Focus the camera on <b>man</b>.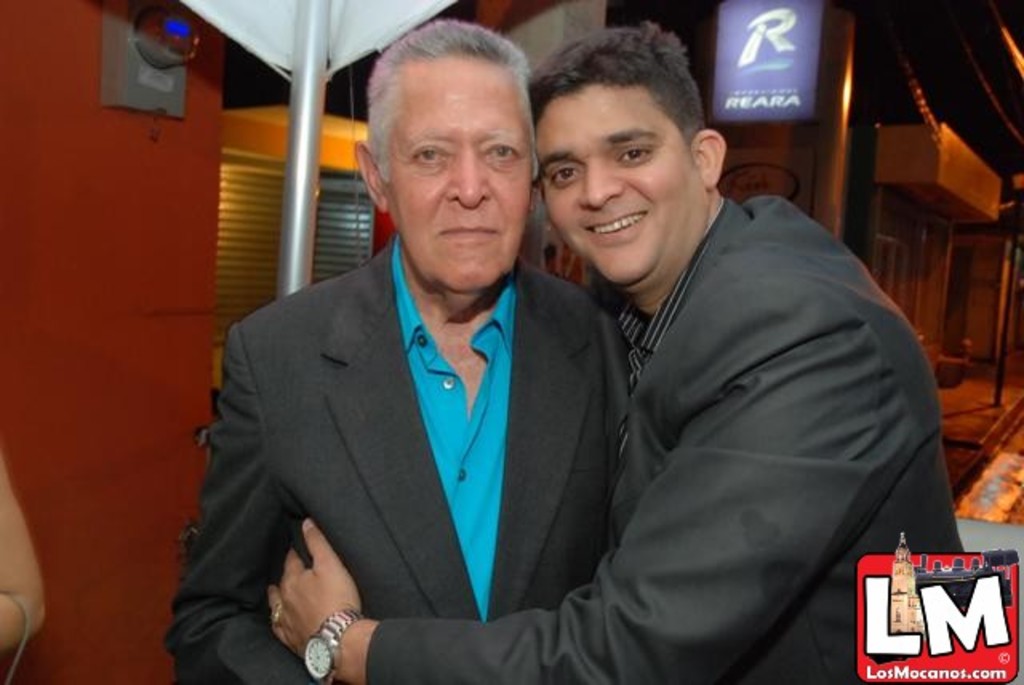
Focus region: rect(162, 16, 626, 683).
